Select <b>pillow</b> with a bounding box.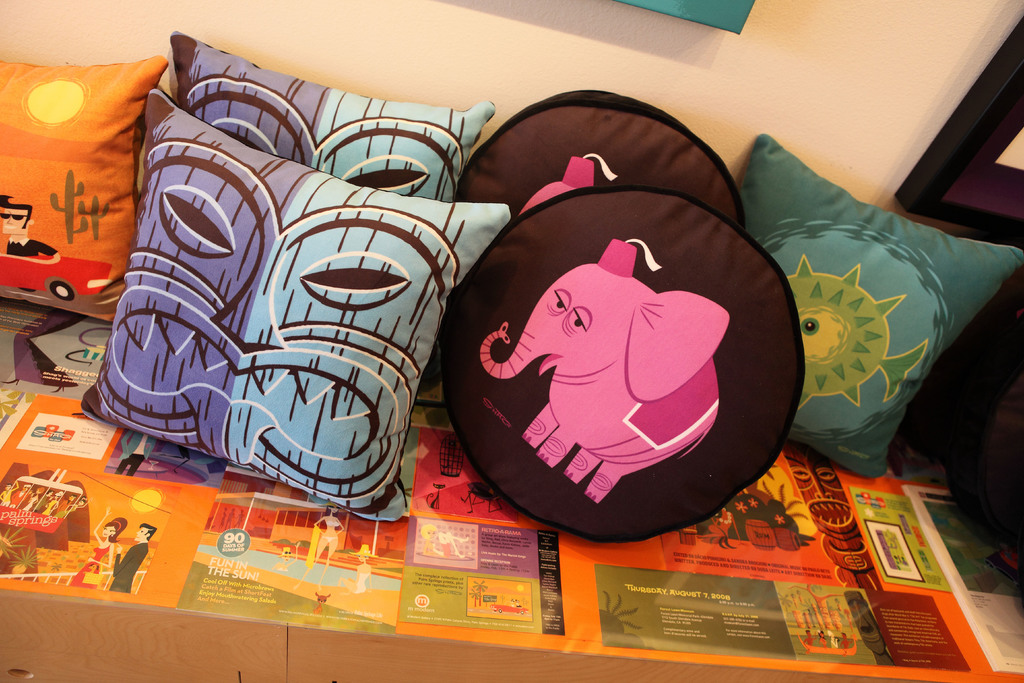
{"x1": 0, "y1": 50, "x2": 161, "y2": 336}.
